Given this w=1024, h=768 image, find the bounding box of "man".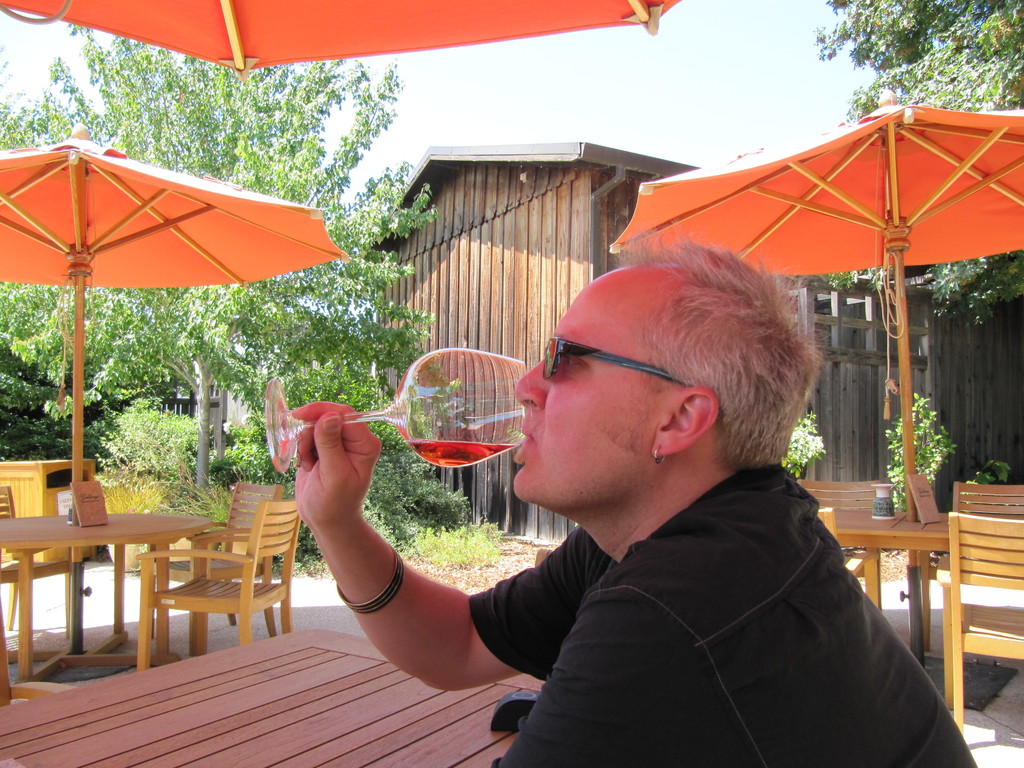
(282,234,978,767).
